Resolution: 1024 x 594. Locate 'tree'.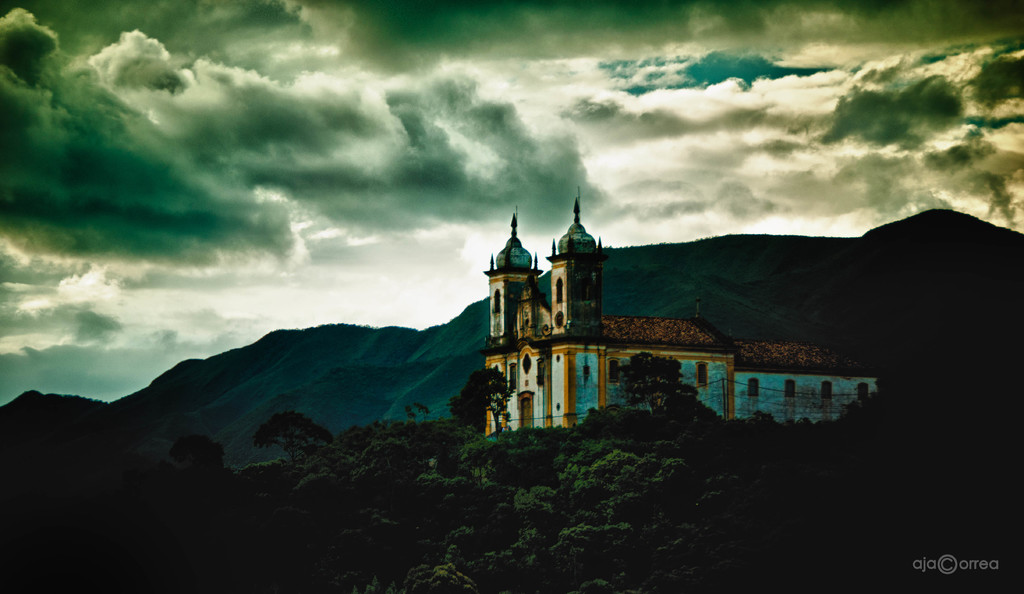
[x1=556, y1=419, x2=688, y2=522].
